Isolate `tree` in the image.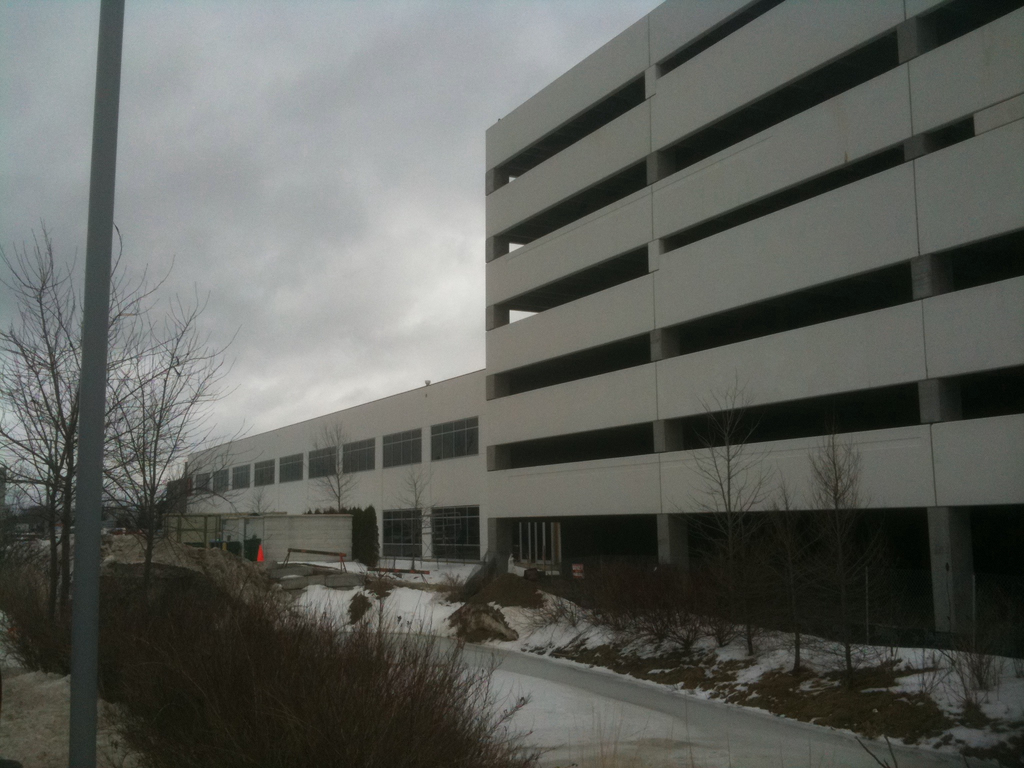
Isolated region: region(664, 367, 773, 651).
